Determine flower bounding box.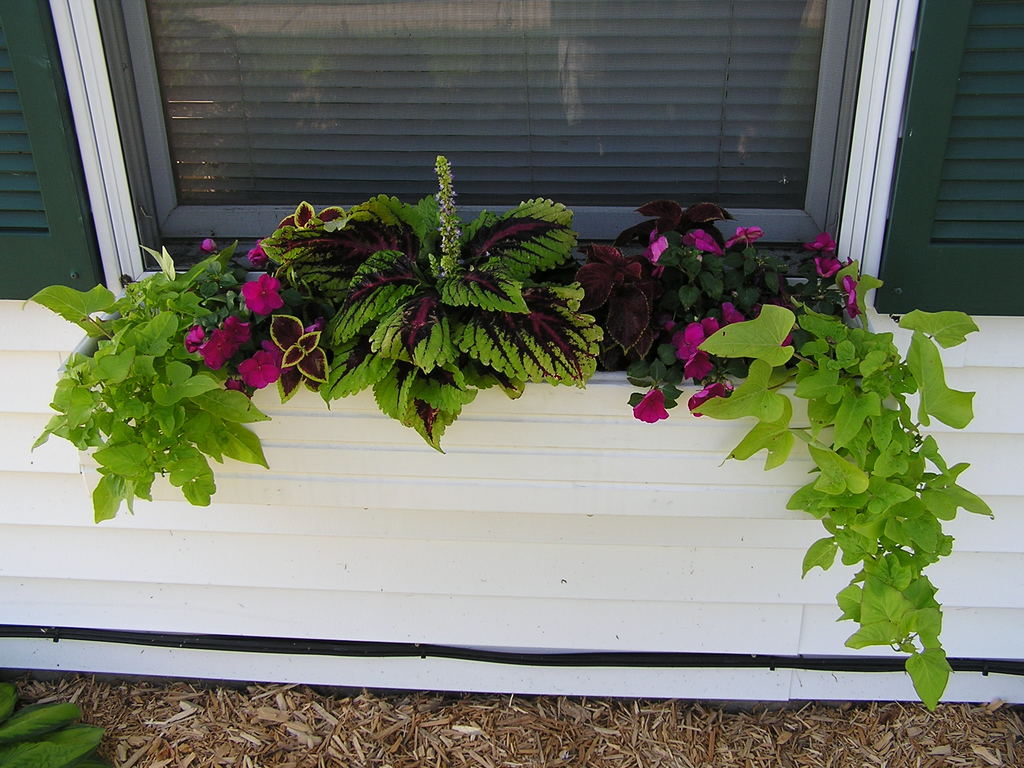
Determined: region(200, 328, 238, 370).
